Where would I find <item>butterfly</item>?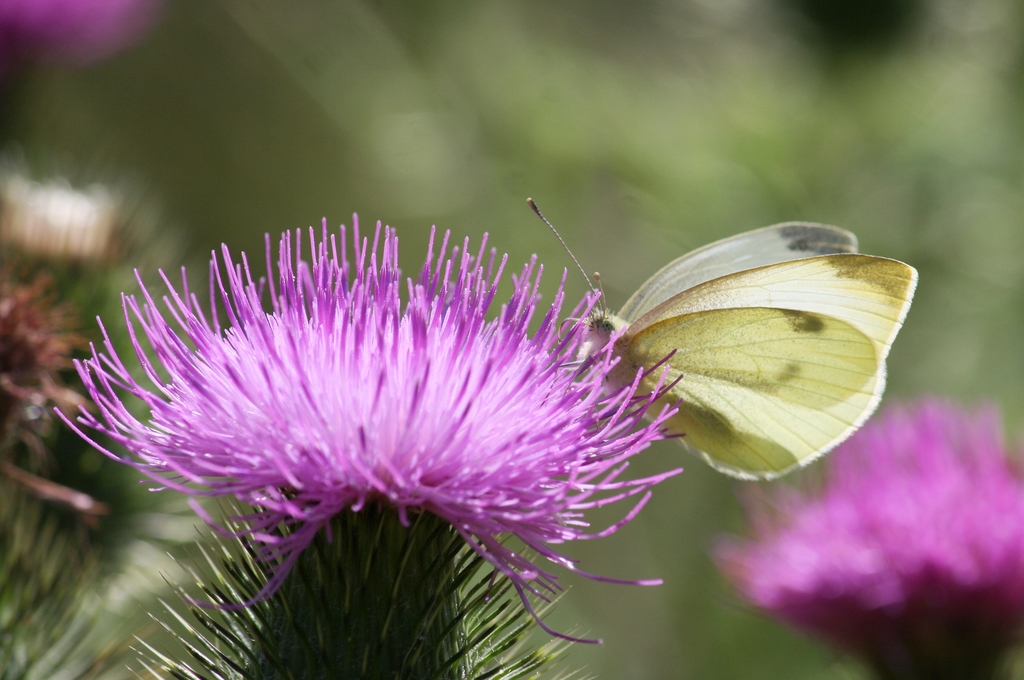
At BBox(571, 218, 905, 504).
